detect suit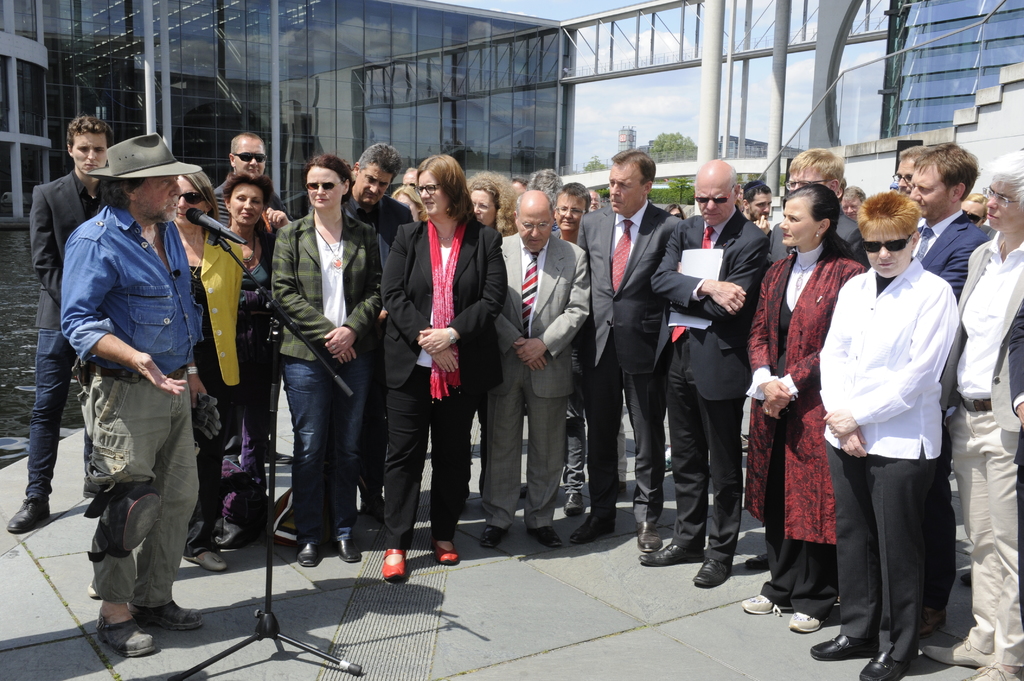
bbox=[29, 167, 112, 333]
